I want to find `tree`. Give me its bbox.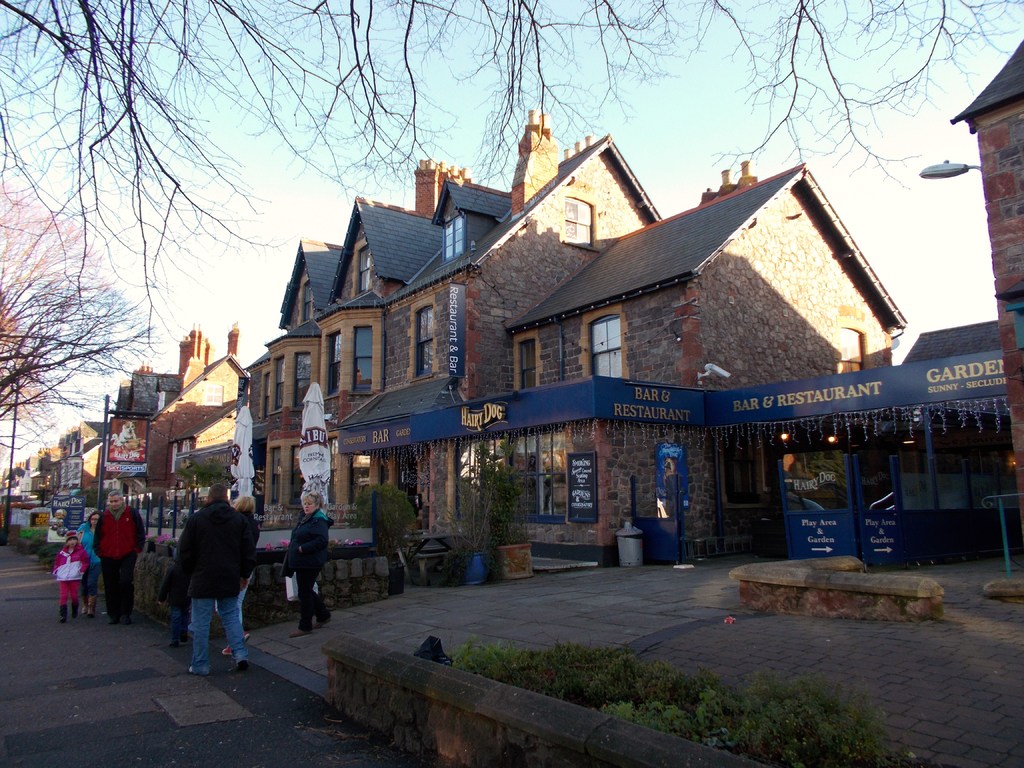
{"x1": 0, "y1": 0, "x2": 1023, "y2": 357}.
